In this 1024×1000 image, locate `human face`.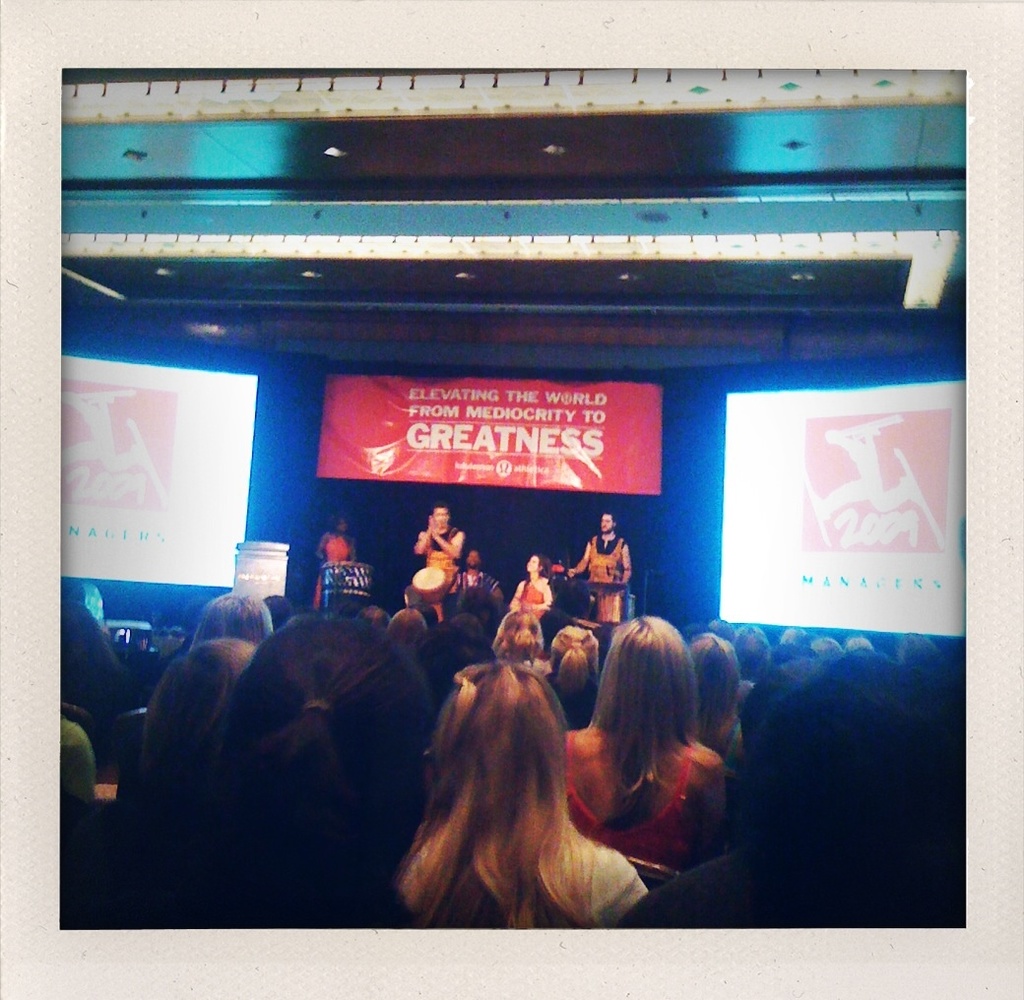
Bounding box: (432,507,451,531).
